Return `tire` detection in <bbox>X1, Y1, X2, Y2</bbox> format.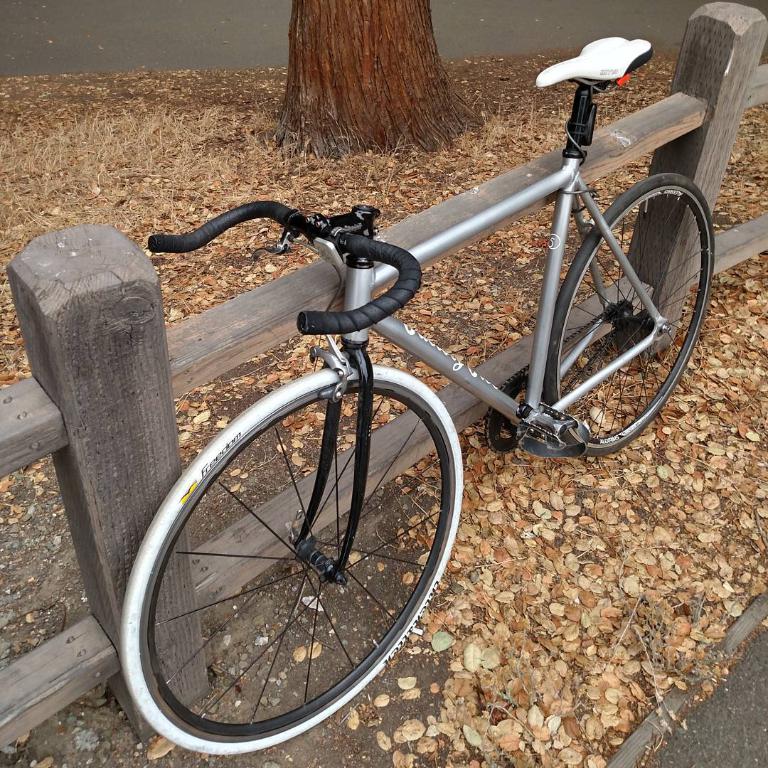
<bbox>120, 367, 468, 752</bbox>.
